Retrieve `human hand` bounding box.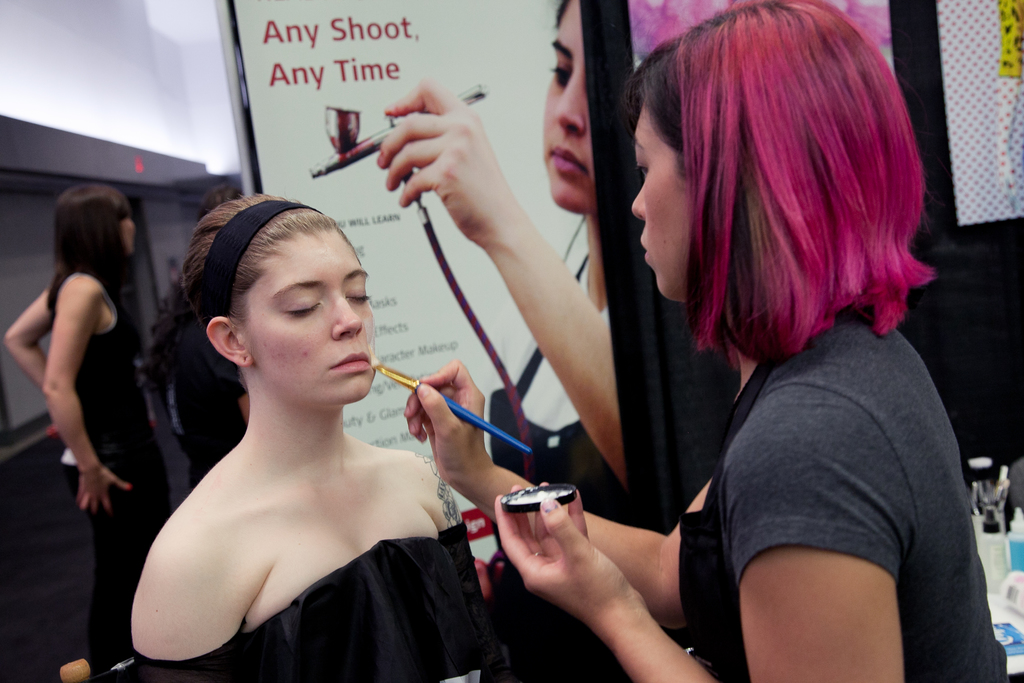
Bounding box: bbox=(74, 463, 131, 516).
